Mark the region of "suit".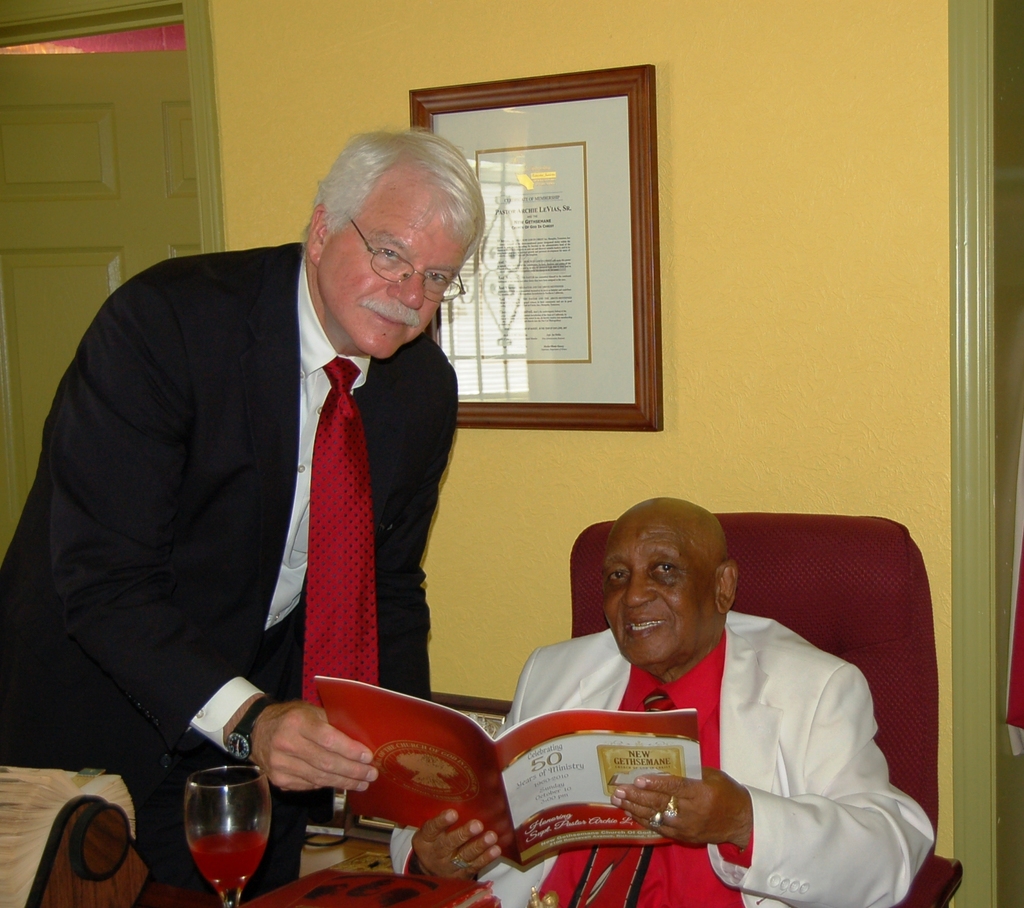
Region: pyautogui.locateOnScreen(383, 605, 937, 907).
